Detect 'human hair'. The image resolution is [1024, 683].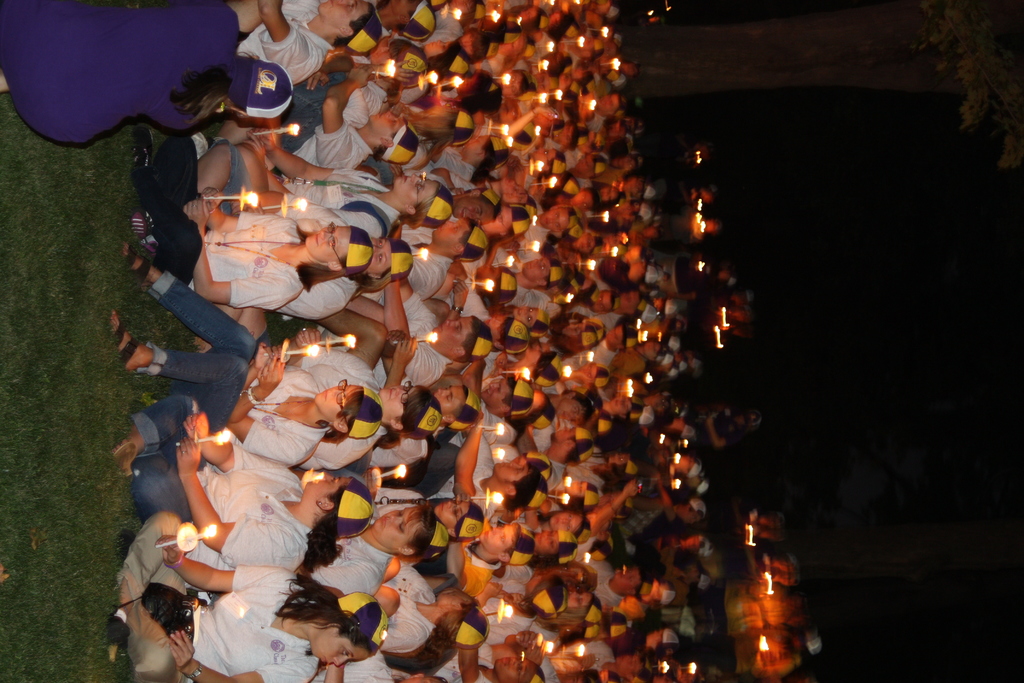
BBox(331, 12, 371, 49).
